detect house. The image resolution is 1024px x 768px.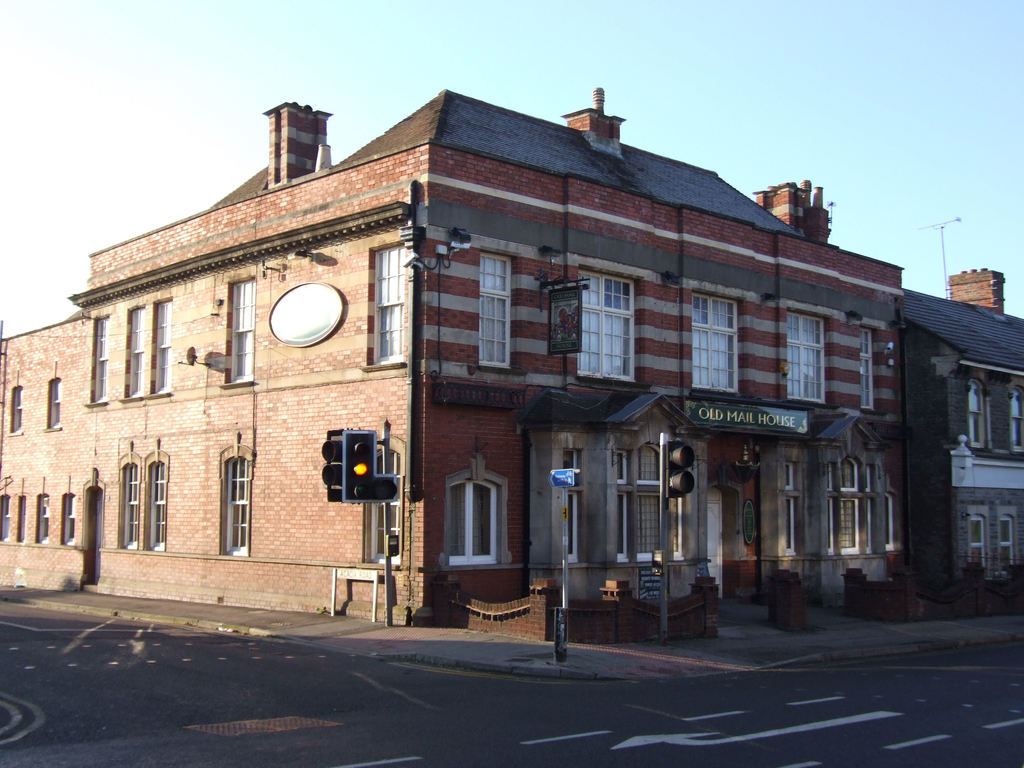
{"left": 732, "top": 209, "right": 911, "bottom": 606}.
